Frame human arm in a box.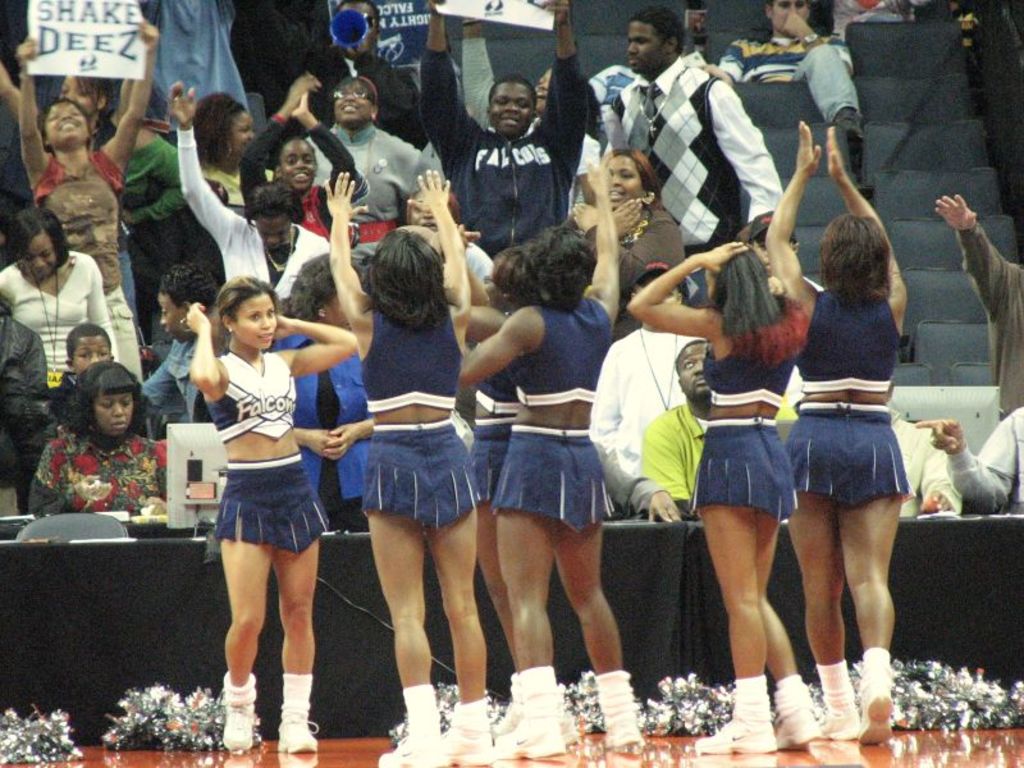
[x1=588, y1=196, x2=654, y2=256].
